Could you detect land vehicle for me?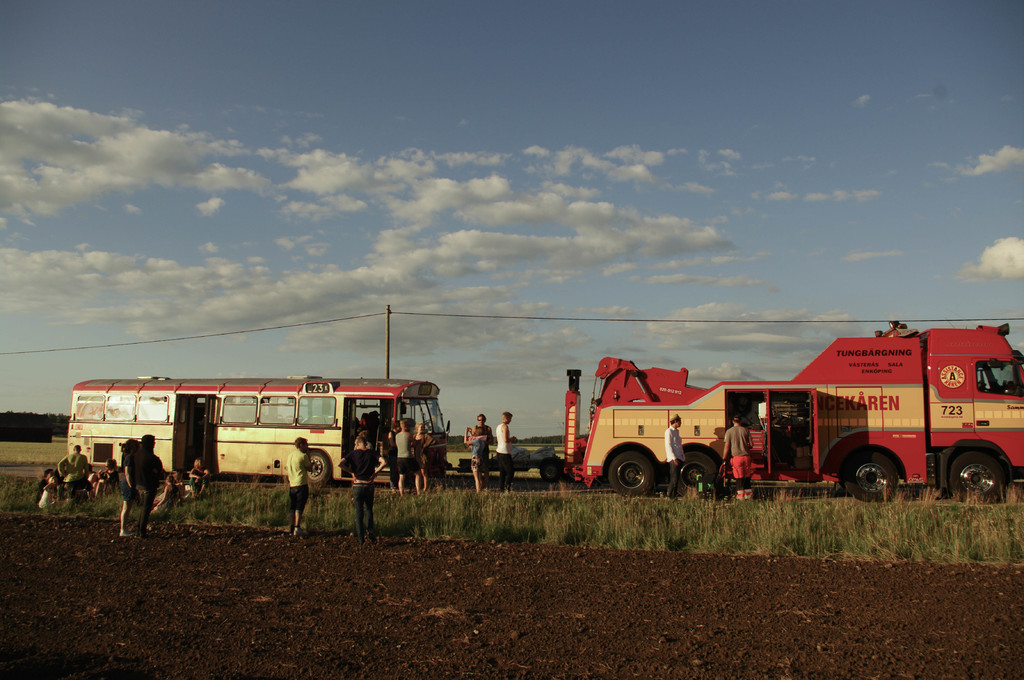
Detection result: [66, 373, 451, 493].
